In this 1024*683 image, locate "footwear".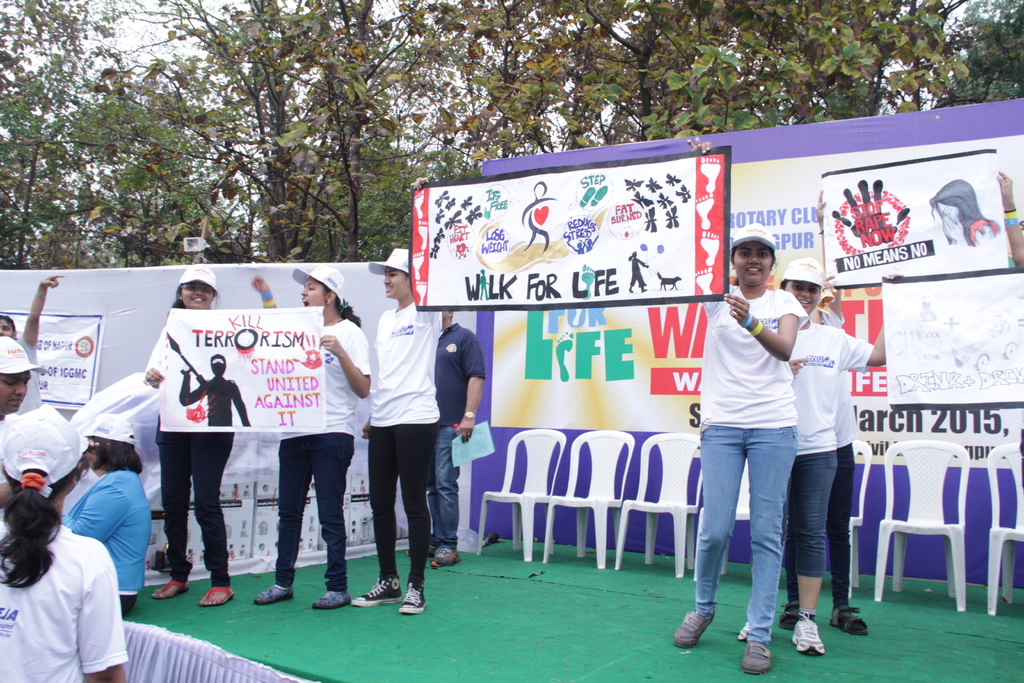
Bounding box: [left=199, top=587, right=236, bottom=609].
